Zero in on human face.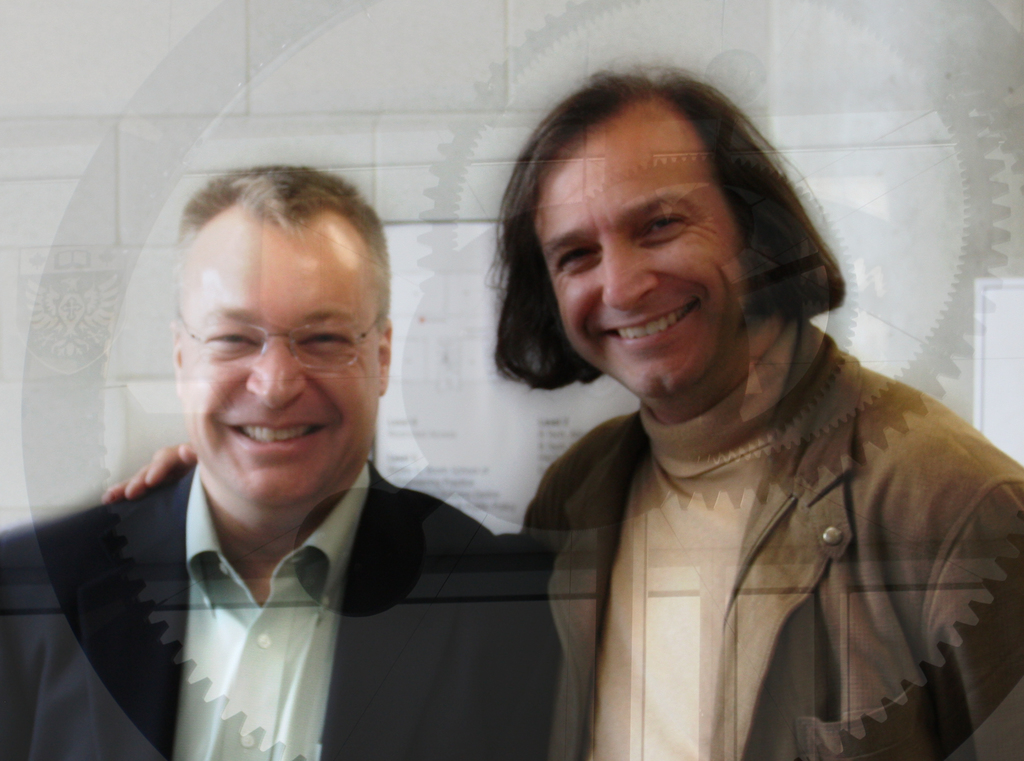
Zeroed in: box=[521, 94, 749, 400].
